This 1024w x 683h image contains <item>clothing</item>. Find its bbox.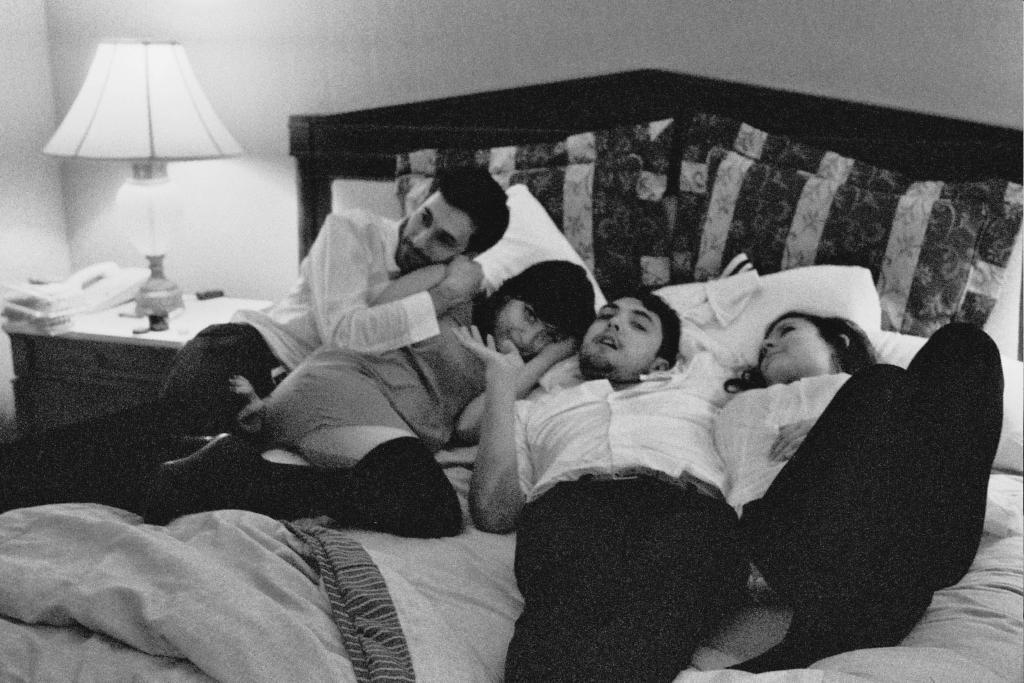
(505, 473, 753, 682).
